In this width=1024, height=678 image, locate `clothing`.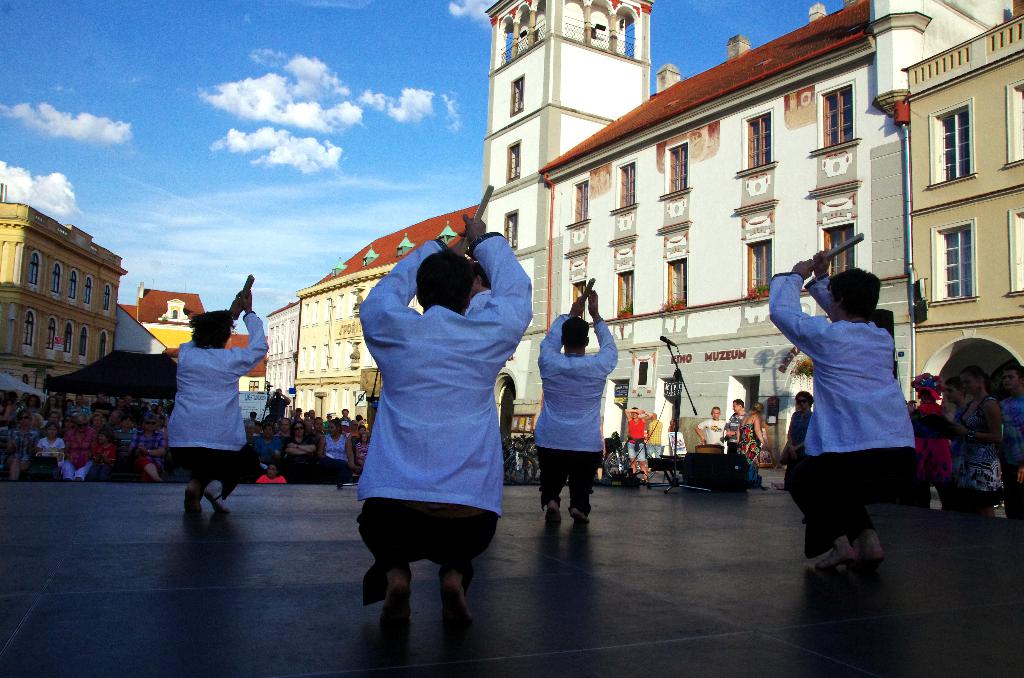
Bounding box: (625, 420, 649, 465).
